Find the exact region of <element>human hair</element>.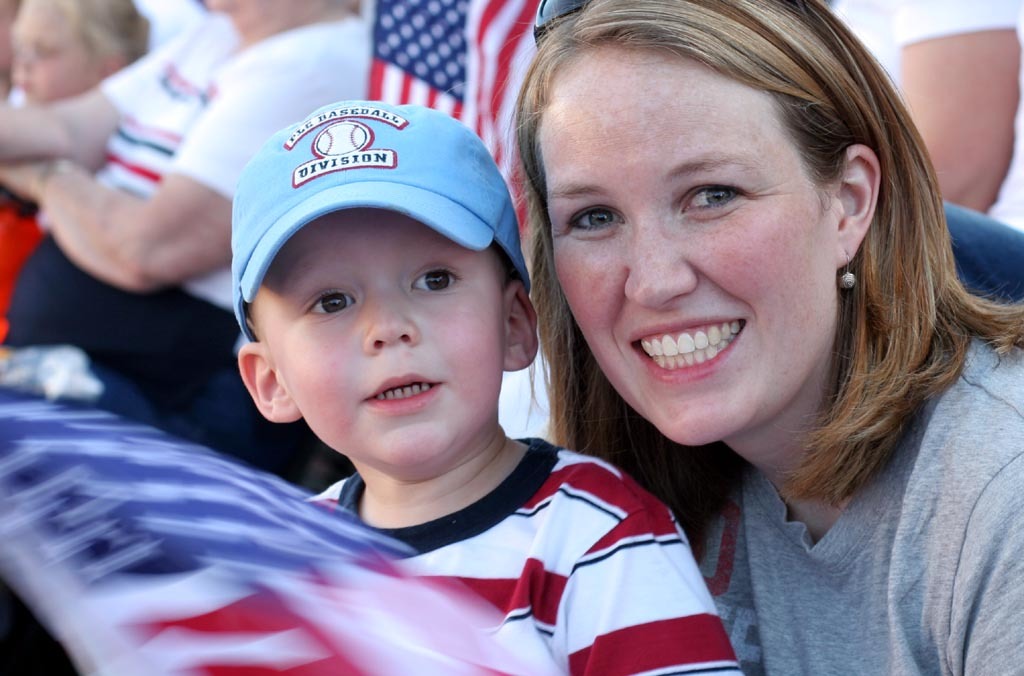
Exact region: box=[17, 0, 148, 68].
